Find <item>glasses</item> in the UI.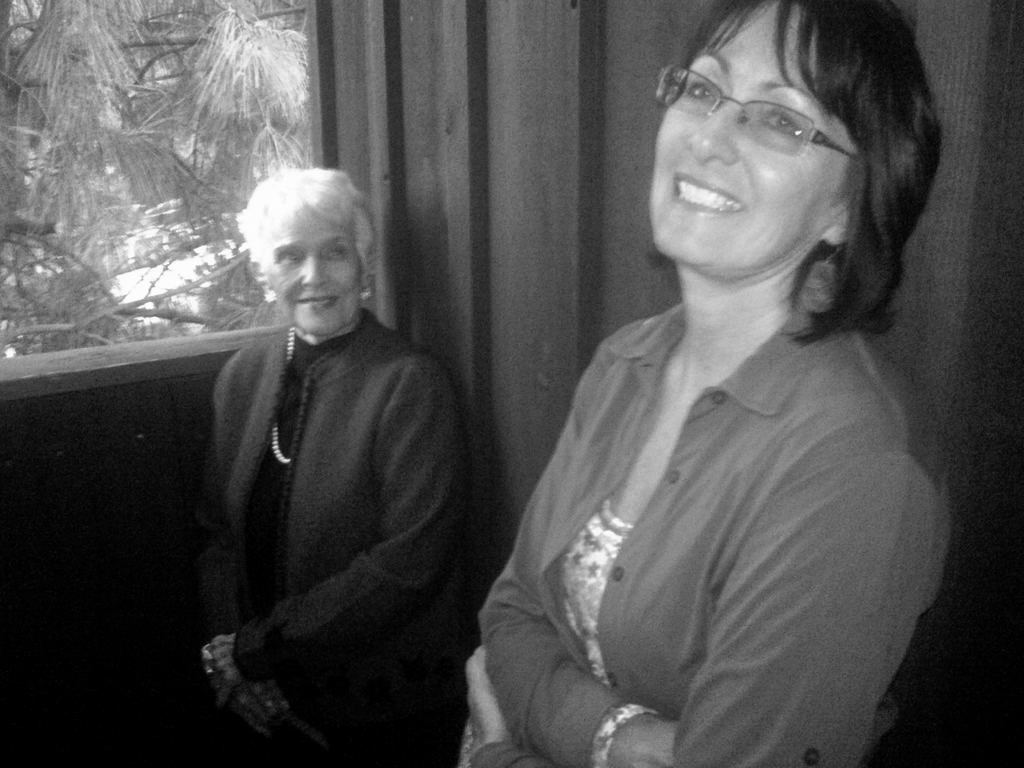
UI element at [left=644, top=72, right=902, bottom=170].
